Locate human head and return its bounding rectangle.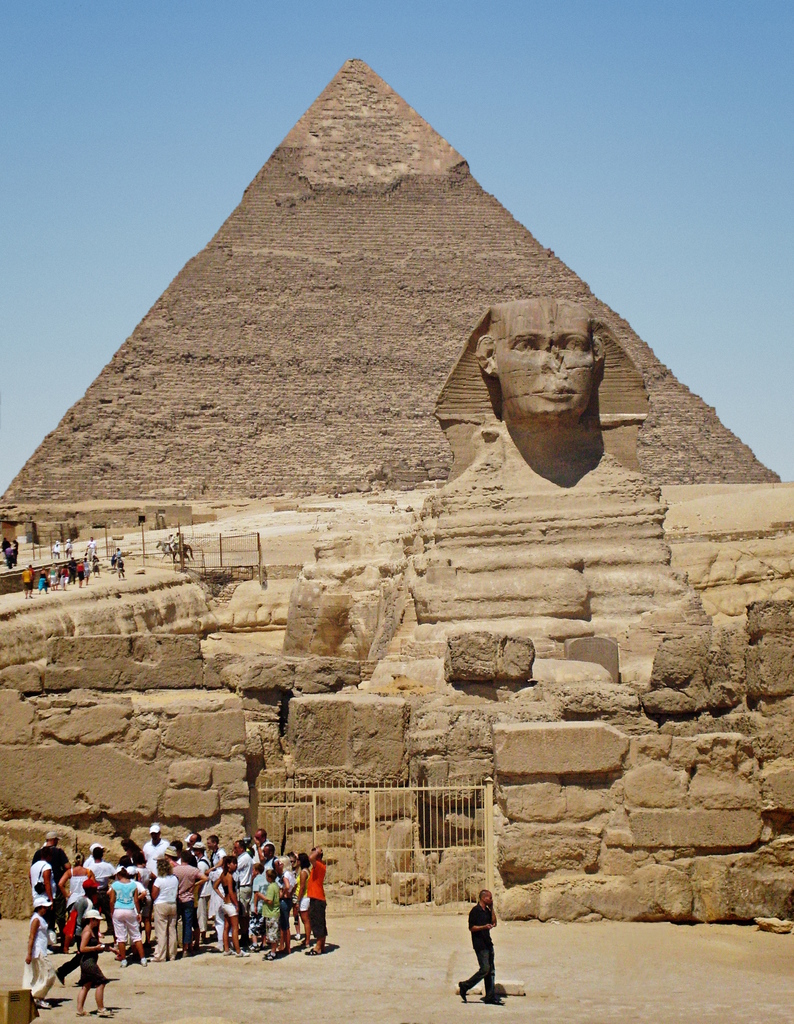
(86, 841, 103, 853).
